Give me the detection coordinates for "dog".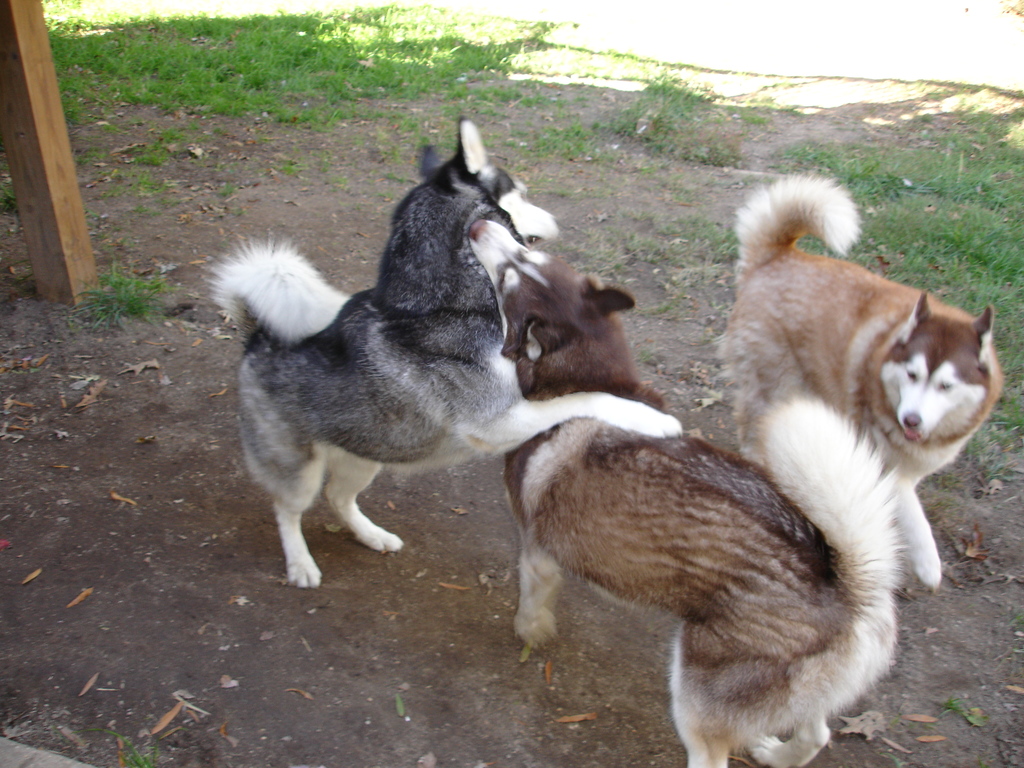
<bbox>467, 216, 899, 767</bbox>.
